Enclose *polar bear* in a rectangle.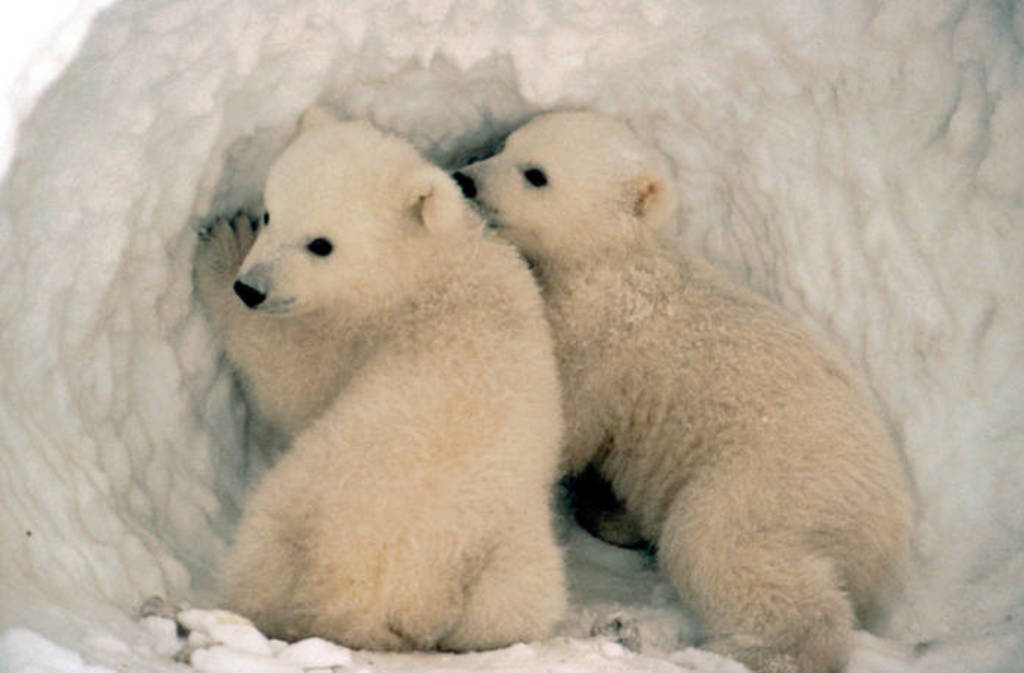
box(145, 104, 573, 660).
